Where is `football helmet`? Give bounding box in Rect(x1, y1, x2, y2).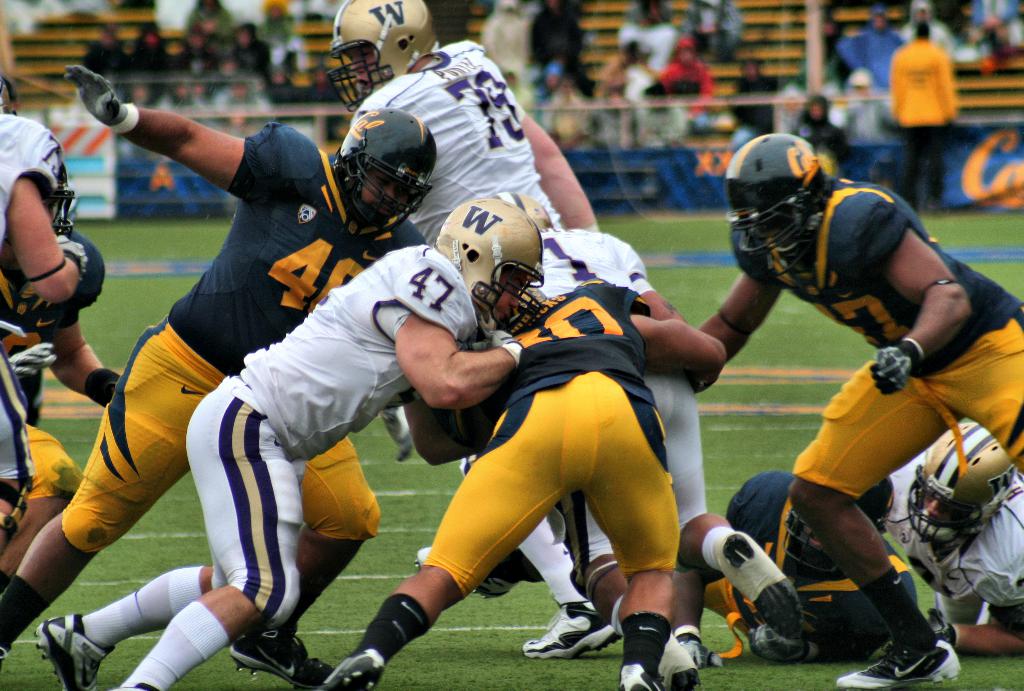
Rect(723, 132, 819, 254).
